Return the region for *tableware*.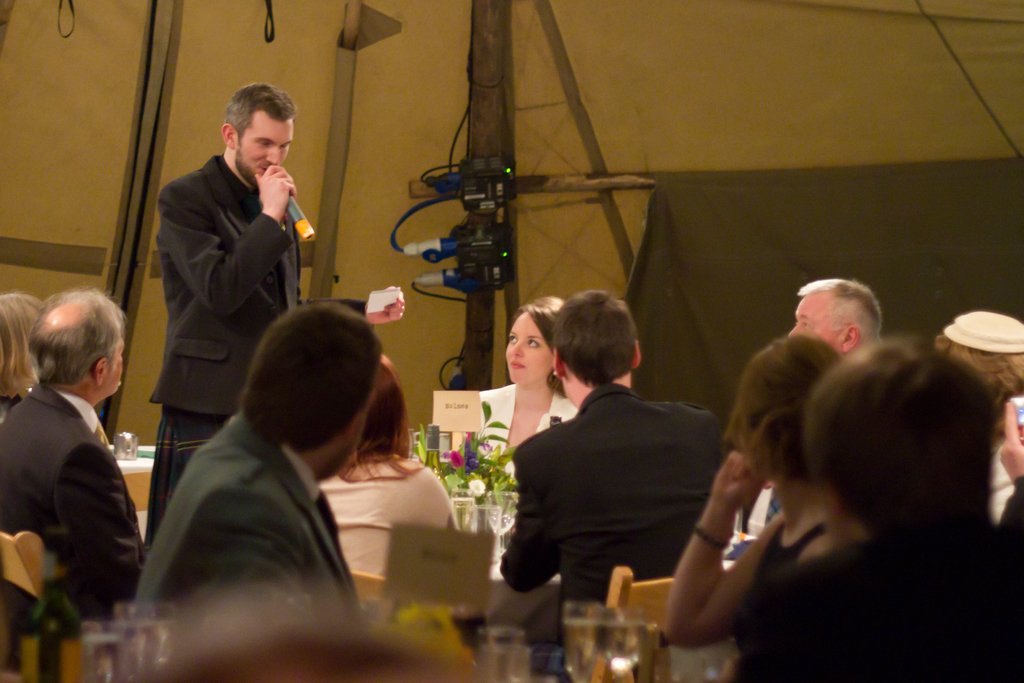
(488,488,514,536).
